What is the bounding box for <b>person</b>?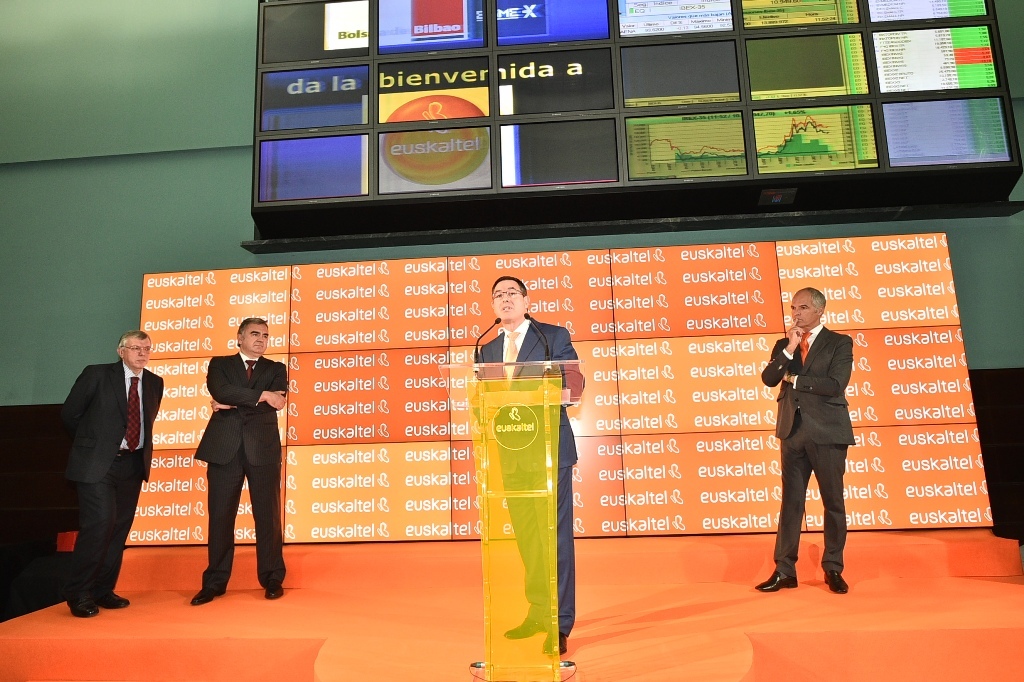
rect(473, 277, 587, 653).
